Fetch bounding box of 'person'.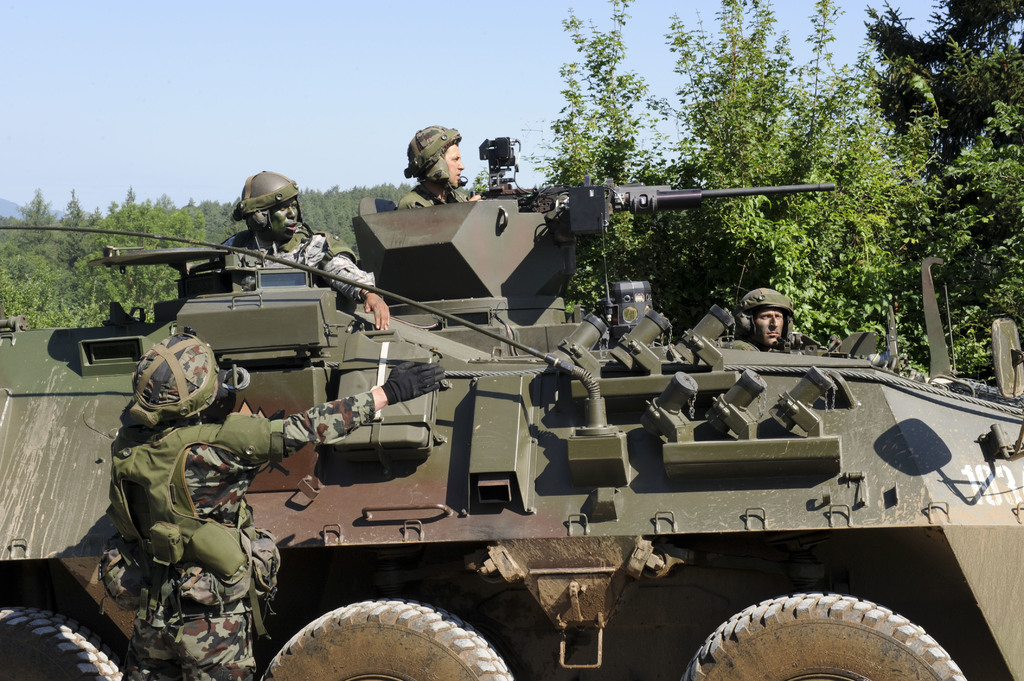
Bbox: region(396, 118, 470, 203).
